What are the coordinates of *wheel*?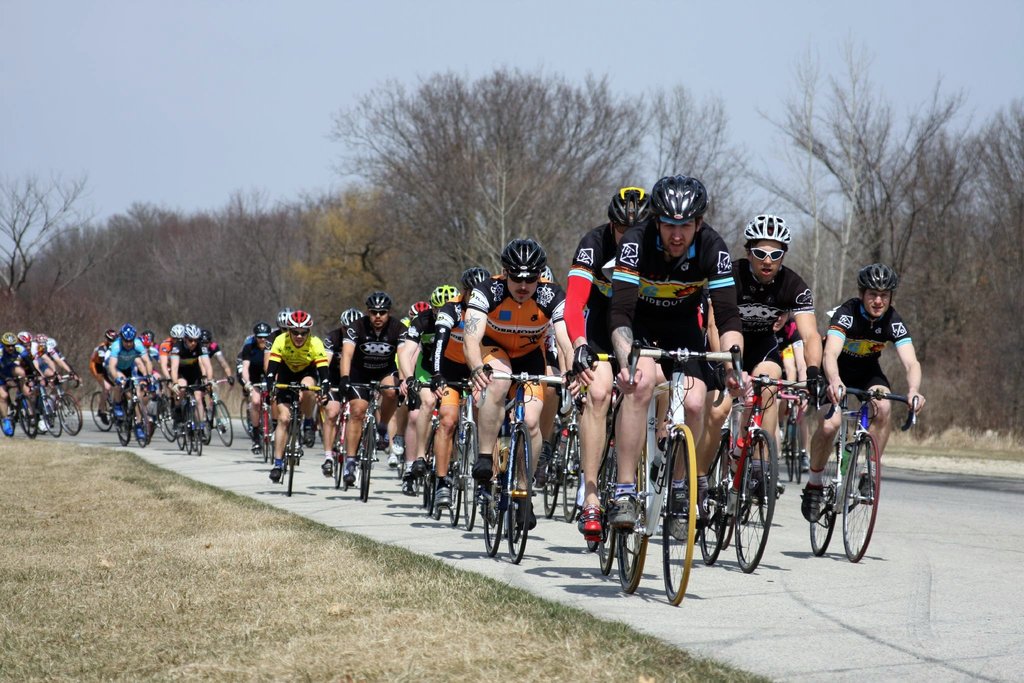
x1=734, y1=432, x2=772, y2=579.
